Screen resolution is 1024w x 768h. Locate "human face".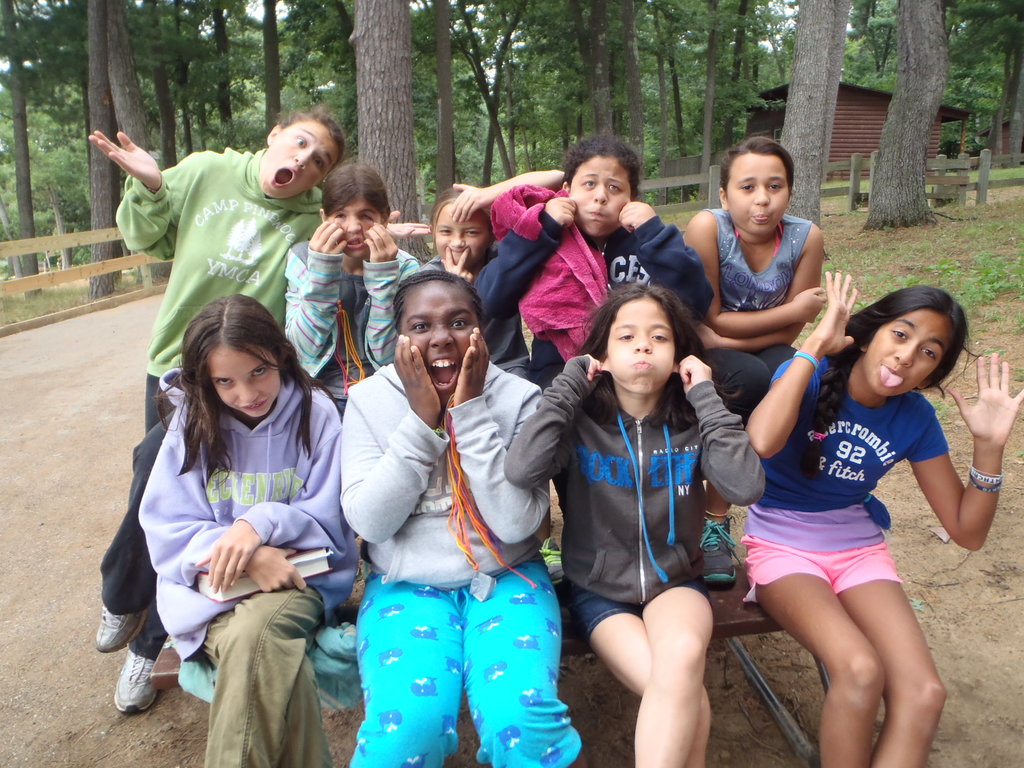
left=866, top=311, right=953, bottom=401.
